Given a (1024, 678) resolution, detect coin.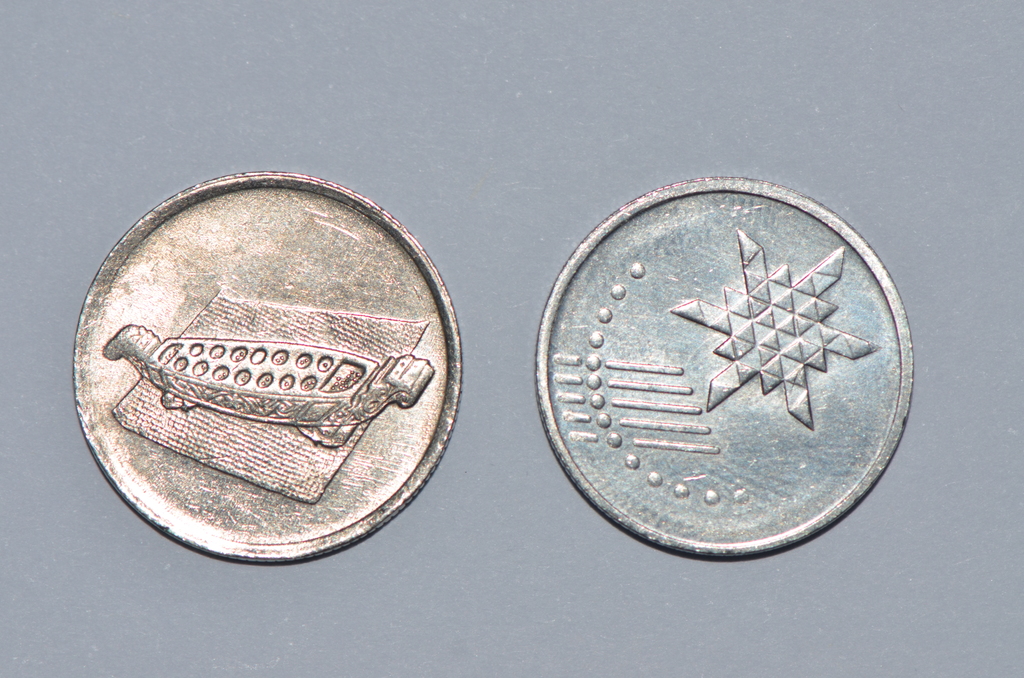
detection(72, 170, 463, 562).
